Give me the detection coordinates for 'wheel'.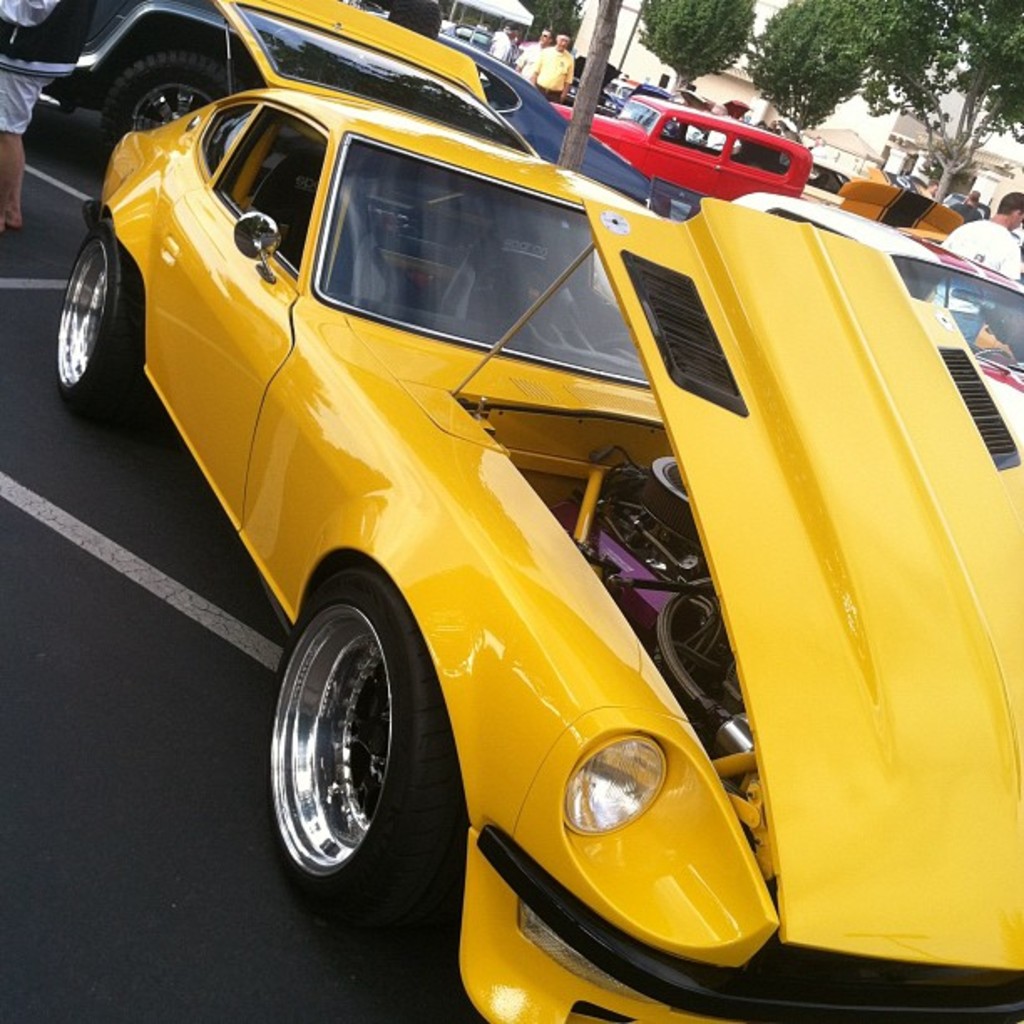
bbox(100, 50, 259, 151).
